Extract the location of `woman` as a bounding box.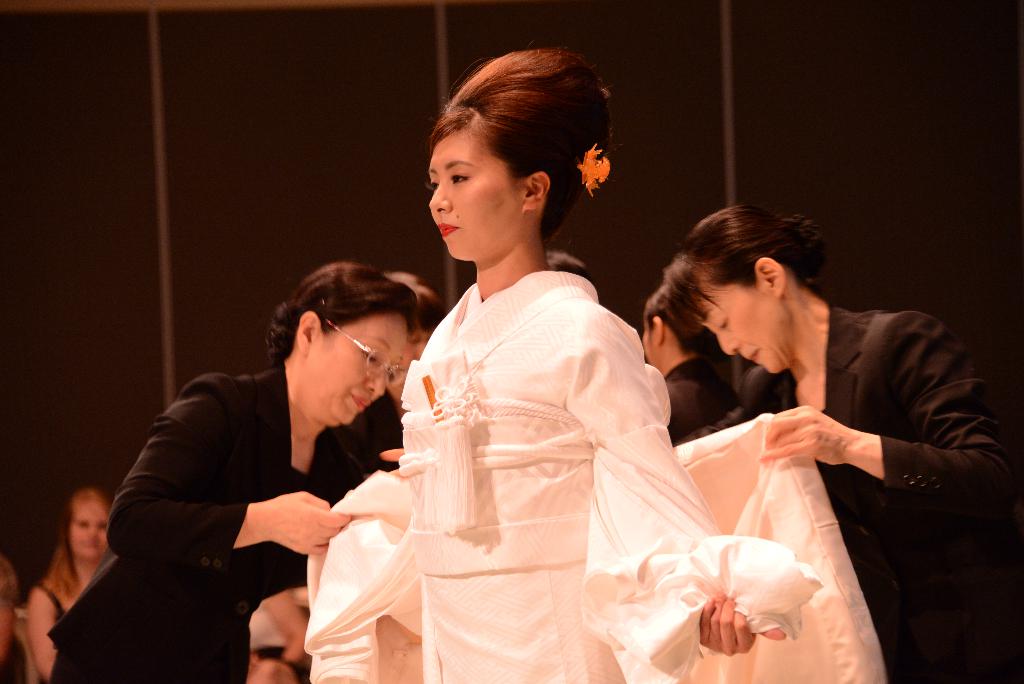
select_region(335, 104, 723, 675).
